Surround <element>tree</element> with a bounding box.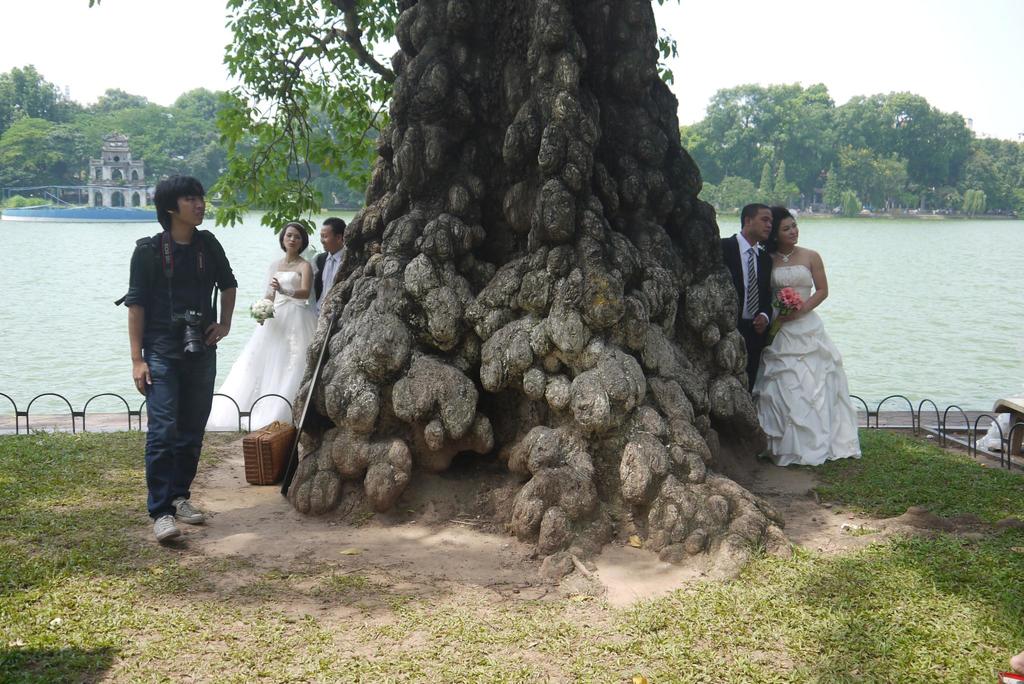
90/0/771/573.
